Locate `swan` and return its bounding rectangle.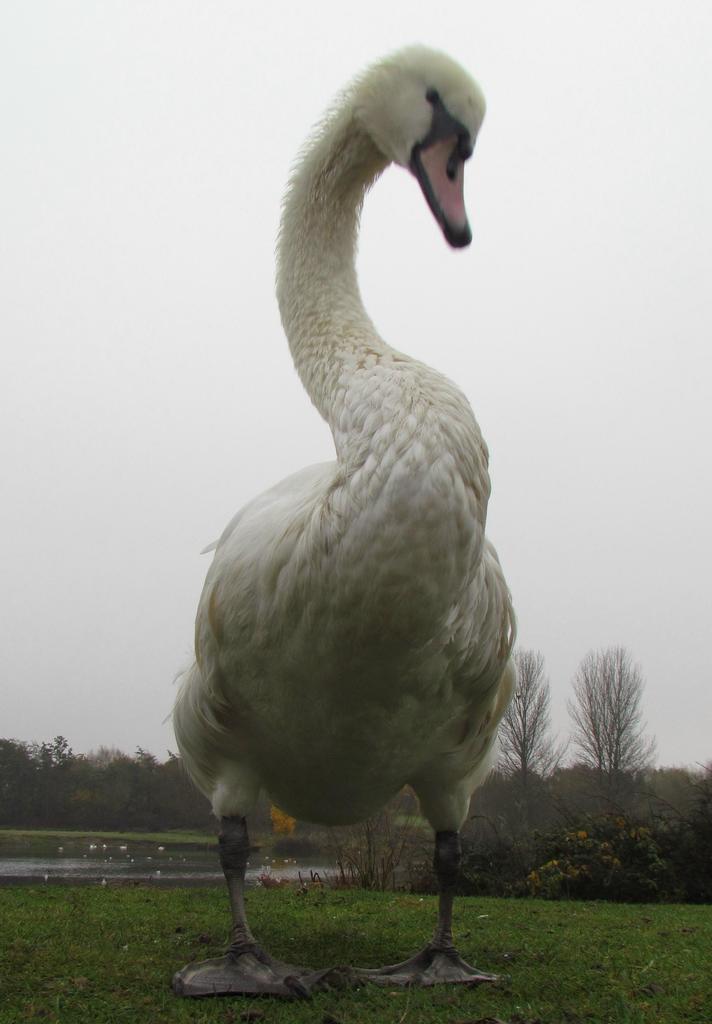
{"x1": 163, "y1": 54, "x2": 530, "y2": 1023}.
